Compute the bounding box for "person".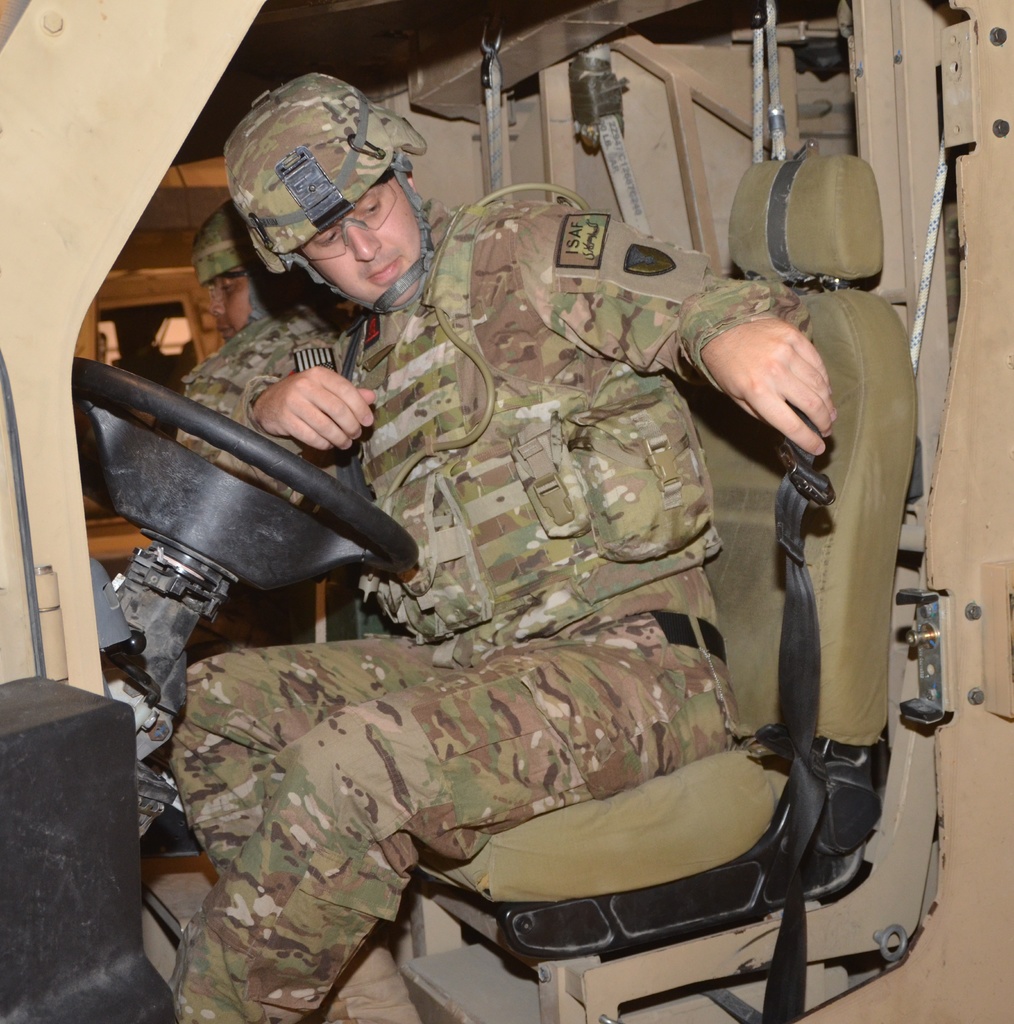
BBox(174, 68, 840, 1023).
